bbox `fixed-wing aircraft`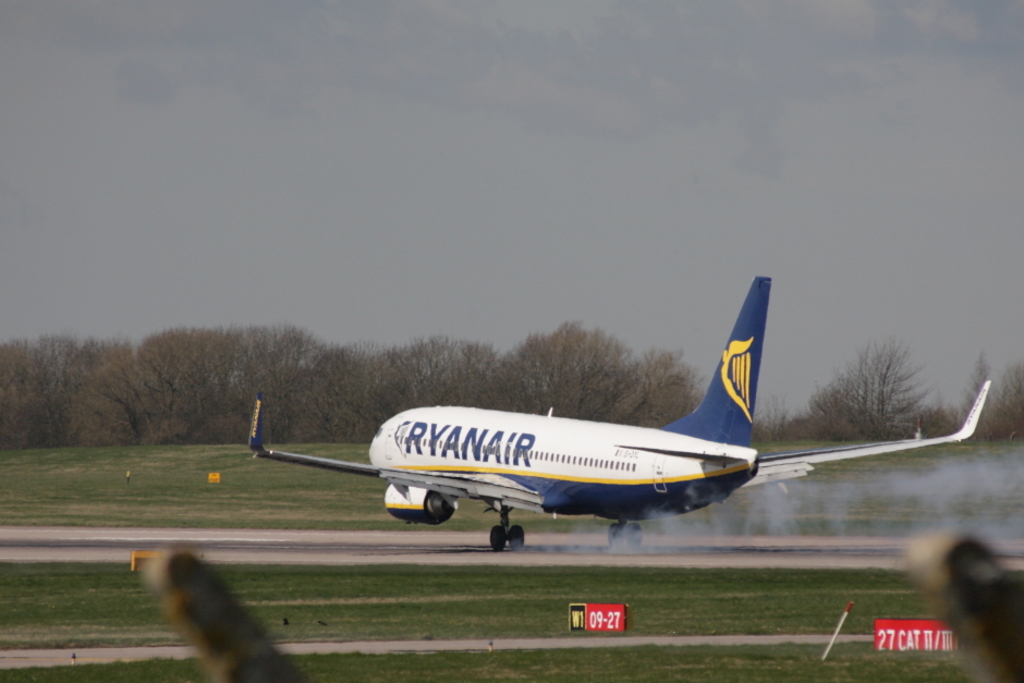
[241,273,990,552]
